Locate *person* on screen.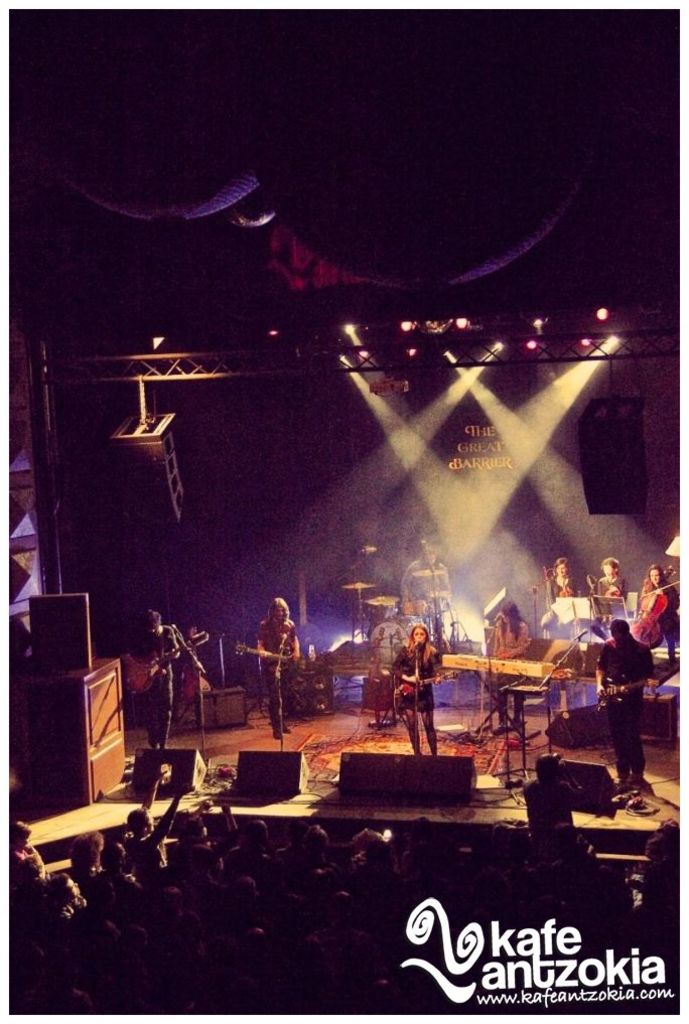
On screen at [638, 565, 678, 669].
